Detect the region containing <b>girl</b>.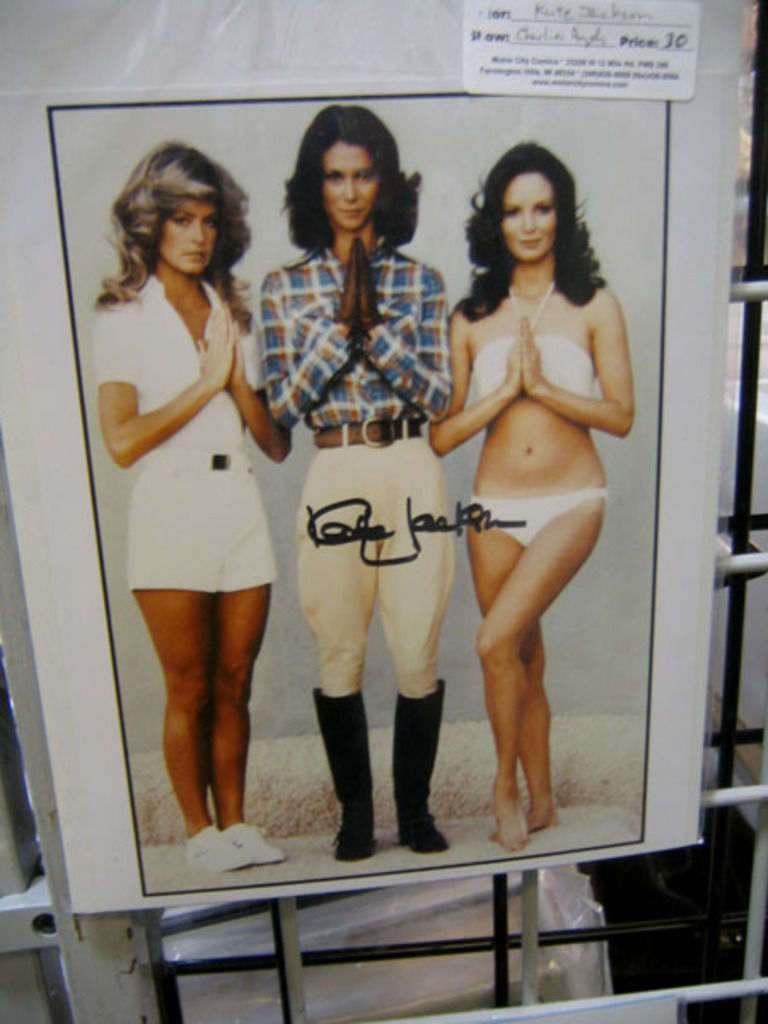
428,142,635,852.
